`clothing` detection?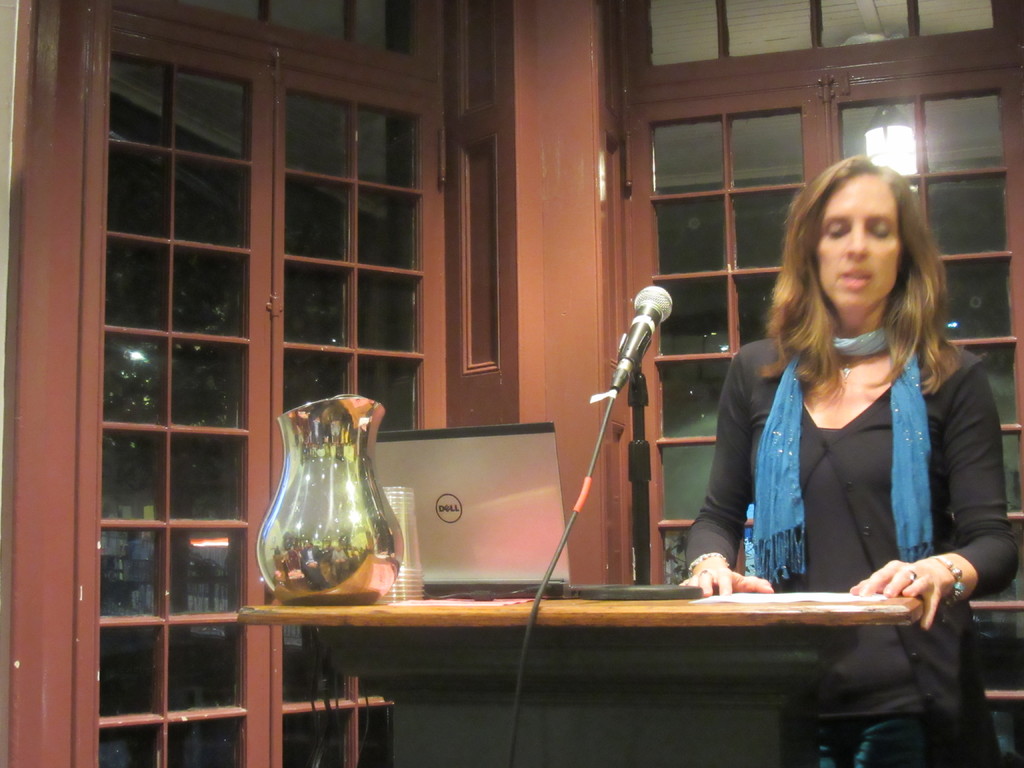
detection(687, 319, 1011, 764)
